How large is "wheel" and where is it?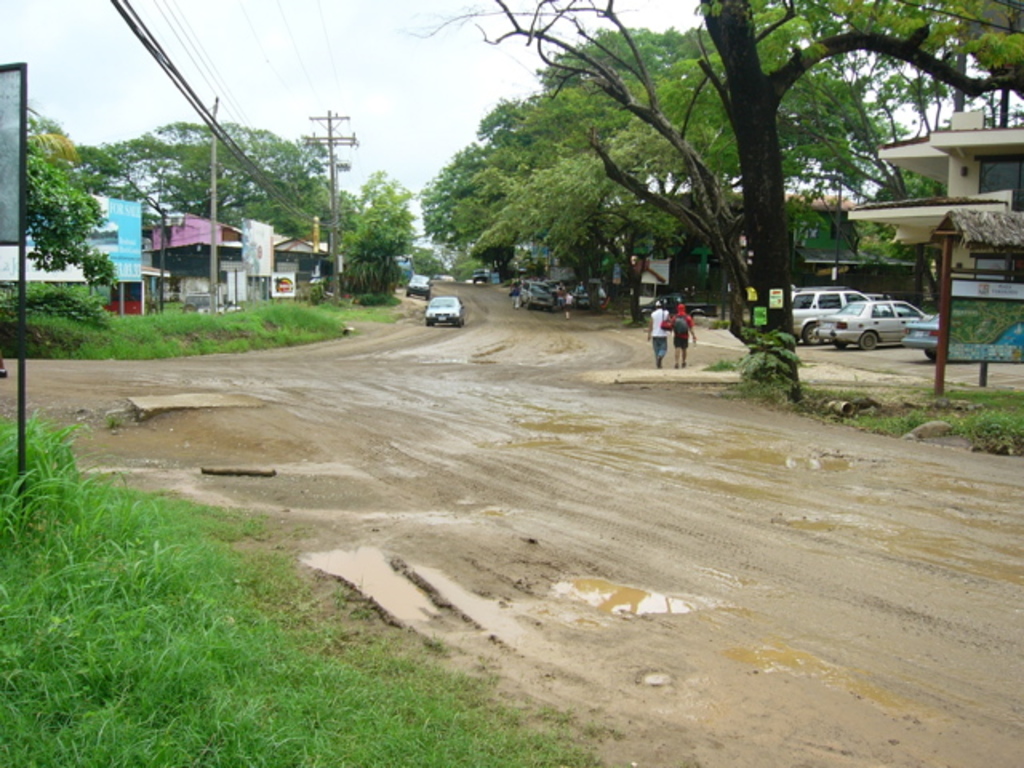
Bounding box: [x1=923, y1=347, x2=941, y2=362].
